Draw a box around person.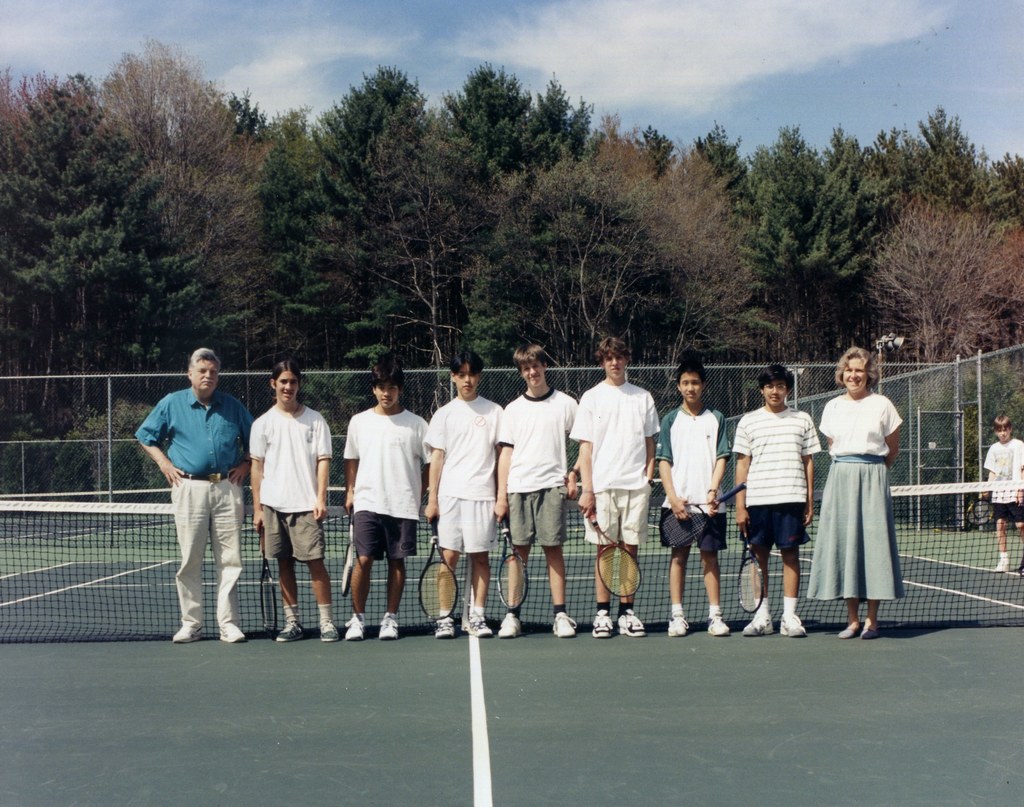
804/344/908/639.
